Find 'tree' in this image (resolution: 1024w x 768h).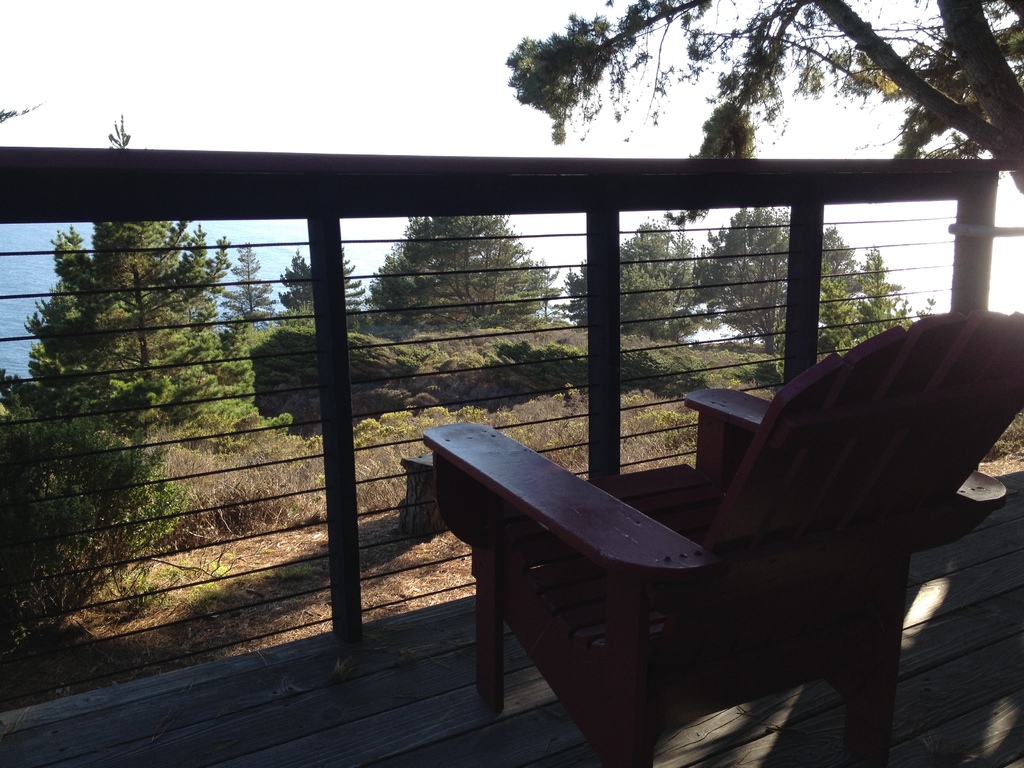
{"x1": 25, "y1": 114, "x2": 227, "y2": 396}.
